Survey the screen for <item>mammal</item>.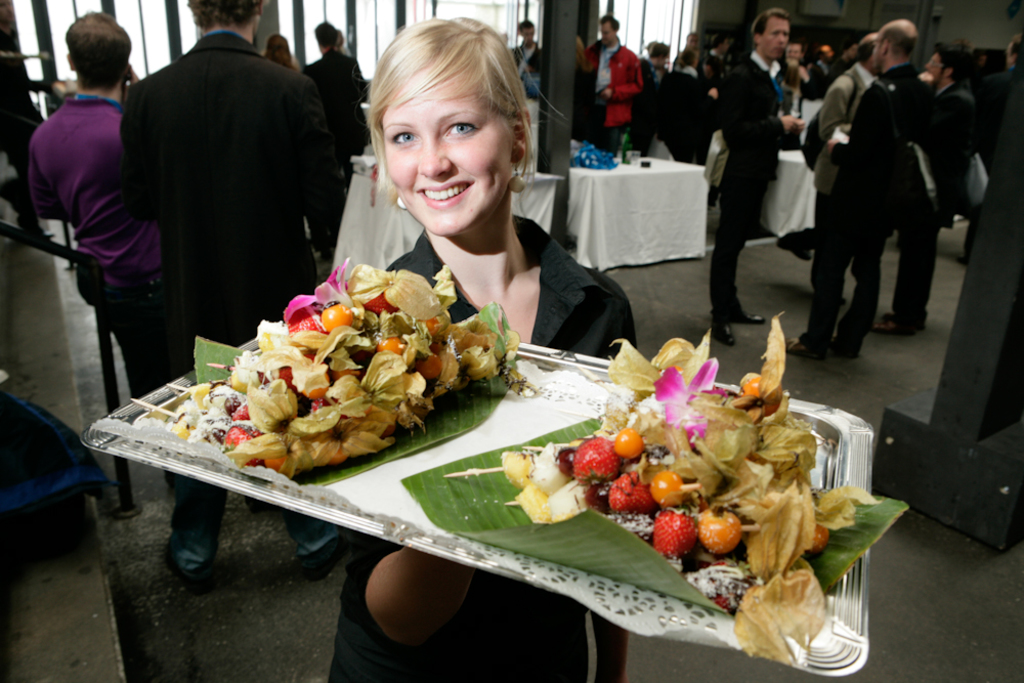
Survey found: Rect(291, 16, 371, 278).
